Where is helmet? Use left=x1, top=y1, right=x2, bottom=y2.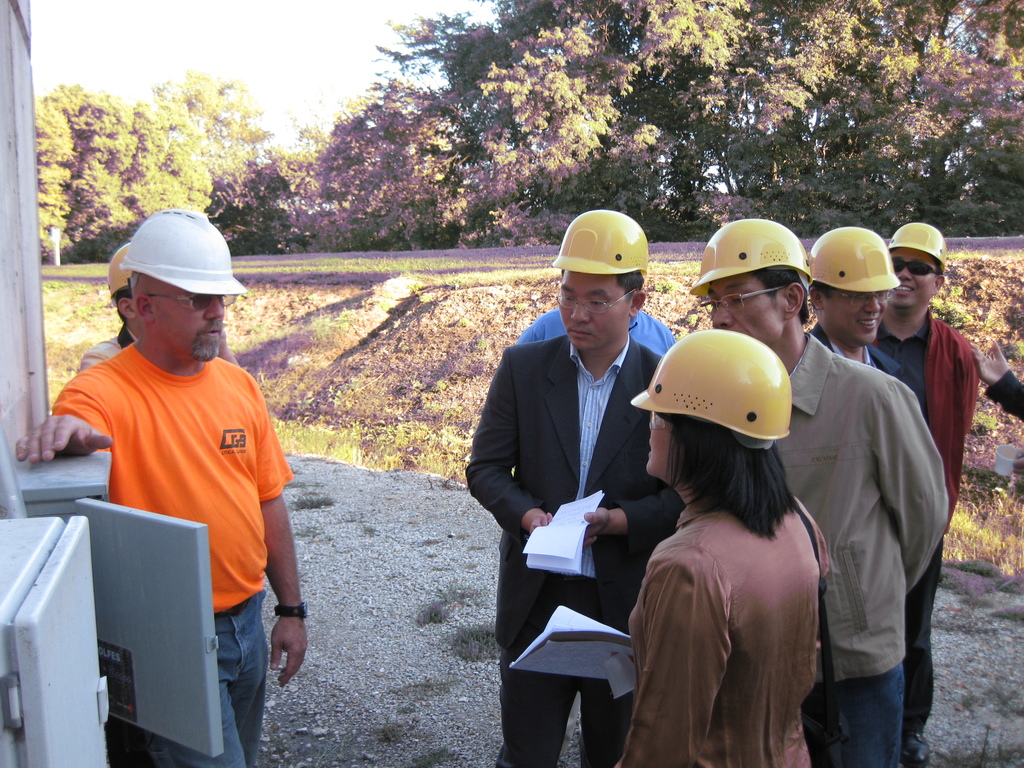
left=548, top=208, right=650, bottom=285.
